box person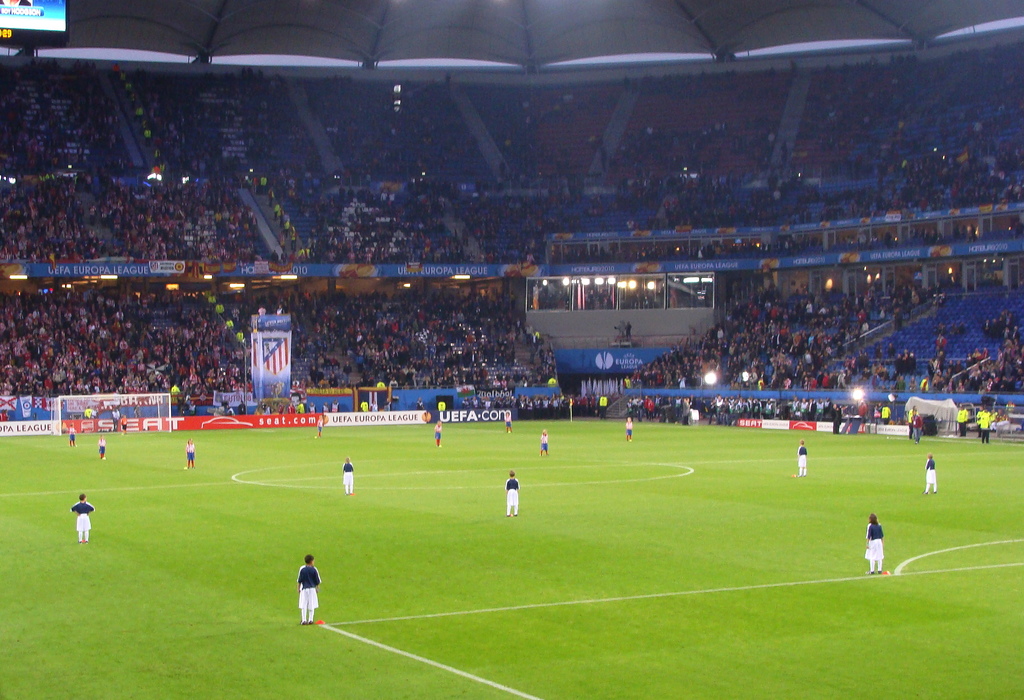
rect(303, 404, 319, 416)
